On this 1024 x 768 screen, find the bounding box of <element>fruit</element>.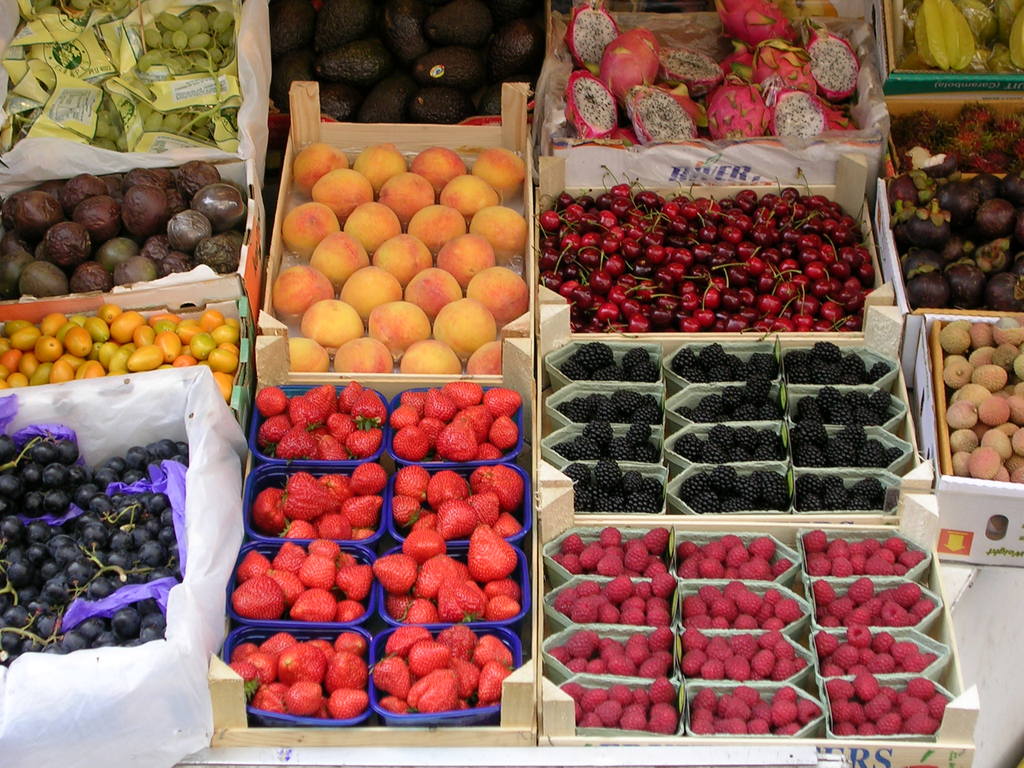
Bounding box: [x1=555, y1=527, x2=662, y2=572].
